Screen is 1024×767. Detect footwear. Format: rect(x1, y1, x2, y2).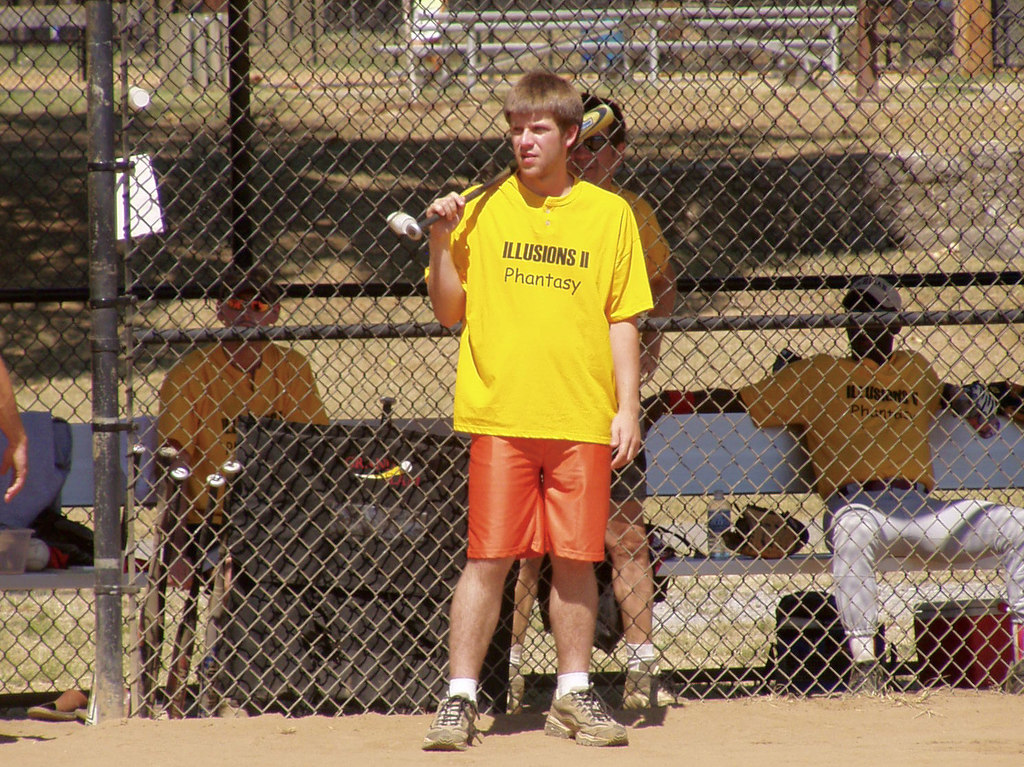
rect(39, 680, 92, 728).
